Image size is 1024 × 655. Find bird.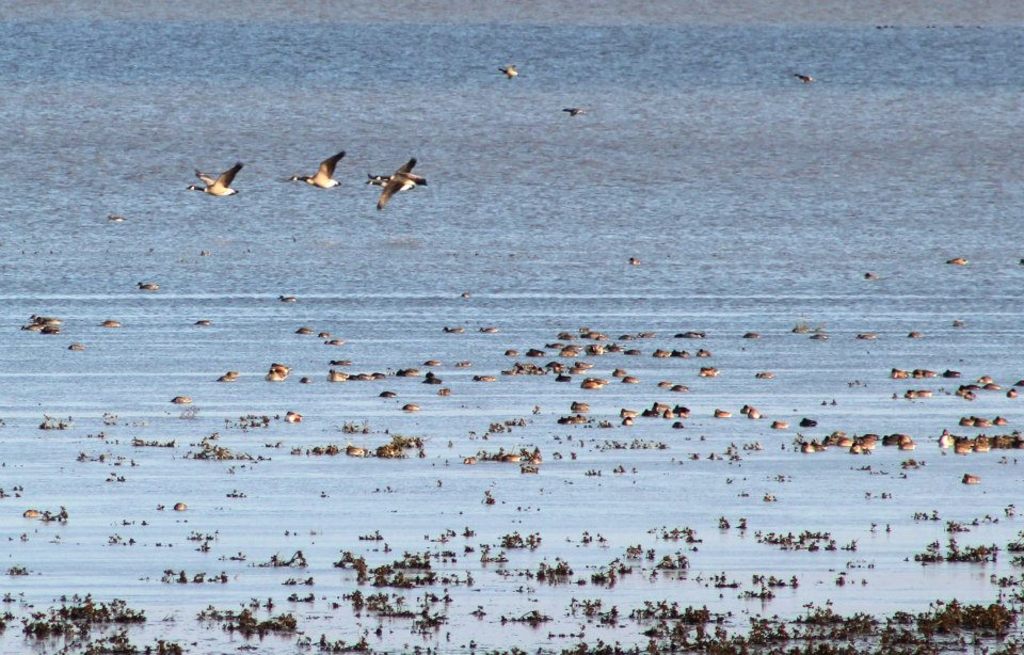
740 403 765 421.
